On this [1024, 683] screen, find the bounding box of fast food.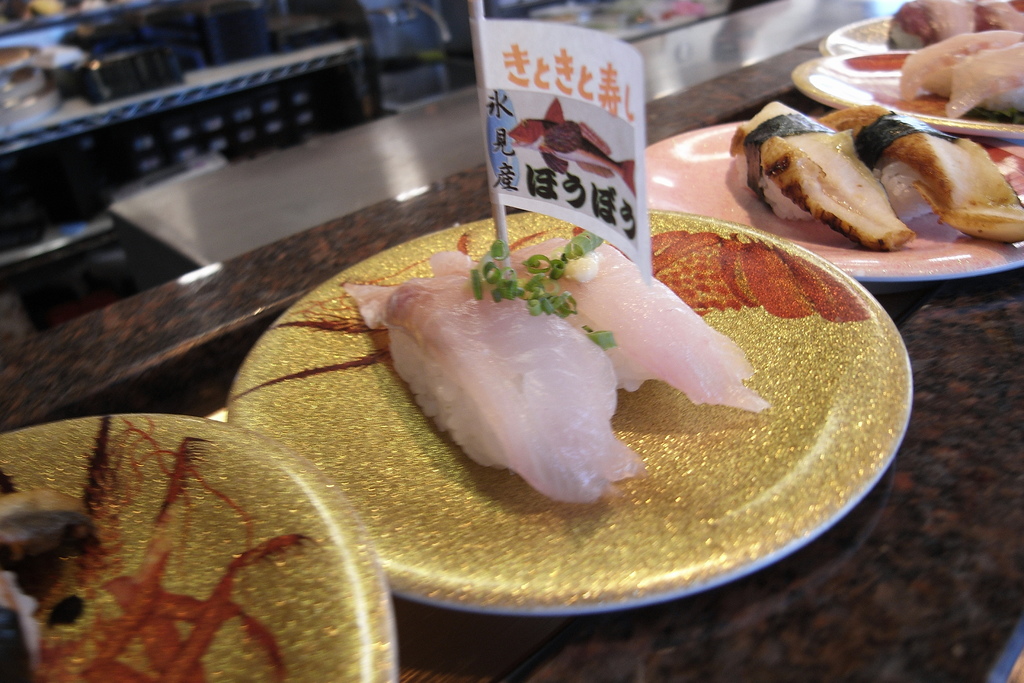
Bounding box: (x1=511, y1=230, x2=771, y2=416).
